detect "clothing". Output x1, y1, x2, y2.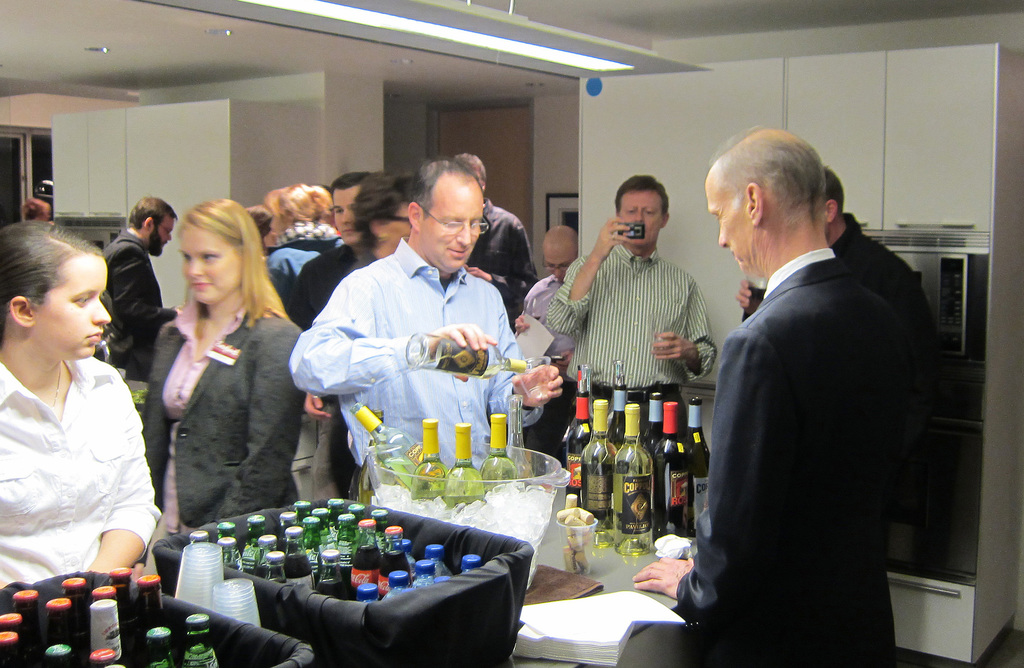
751, 214, 959, 358.
